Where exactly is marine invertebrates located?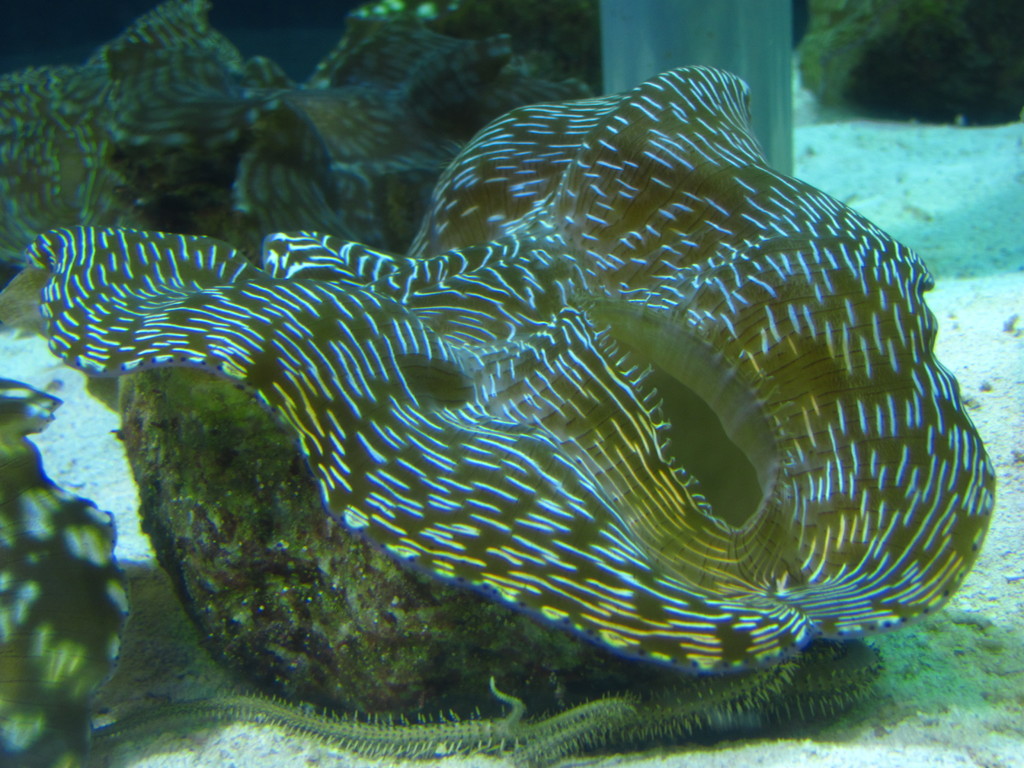
Its bounding box is bbox(503, 635, 824, 767).
